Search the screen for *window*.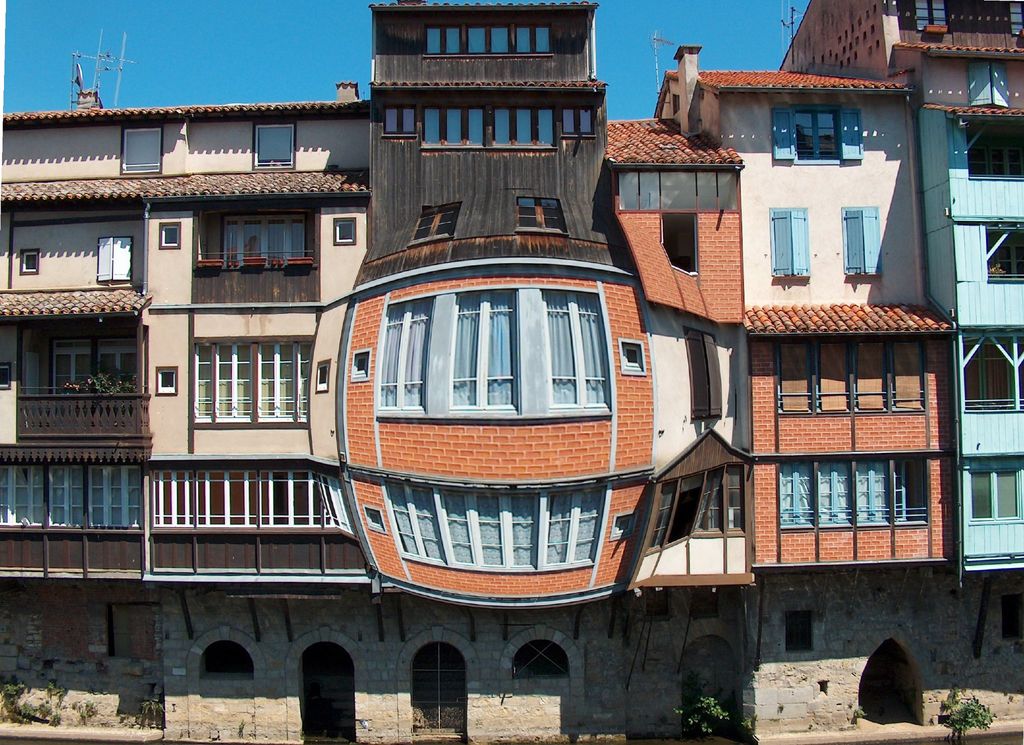
Found at bbox(965, 58, 1012, 106).
